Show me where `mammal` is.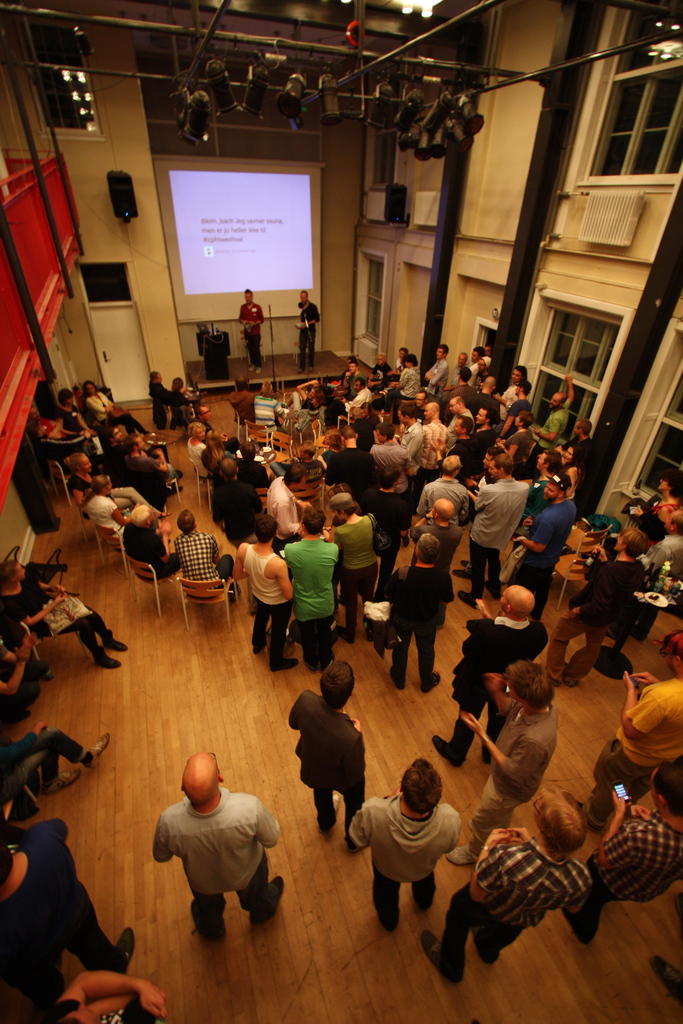
`mammal` is at [left=564, top=416, right=595, bottom=495].
